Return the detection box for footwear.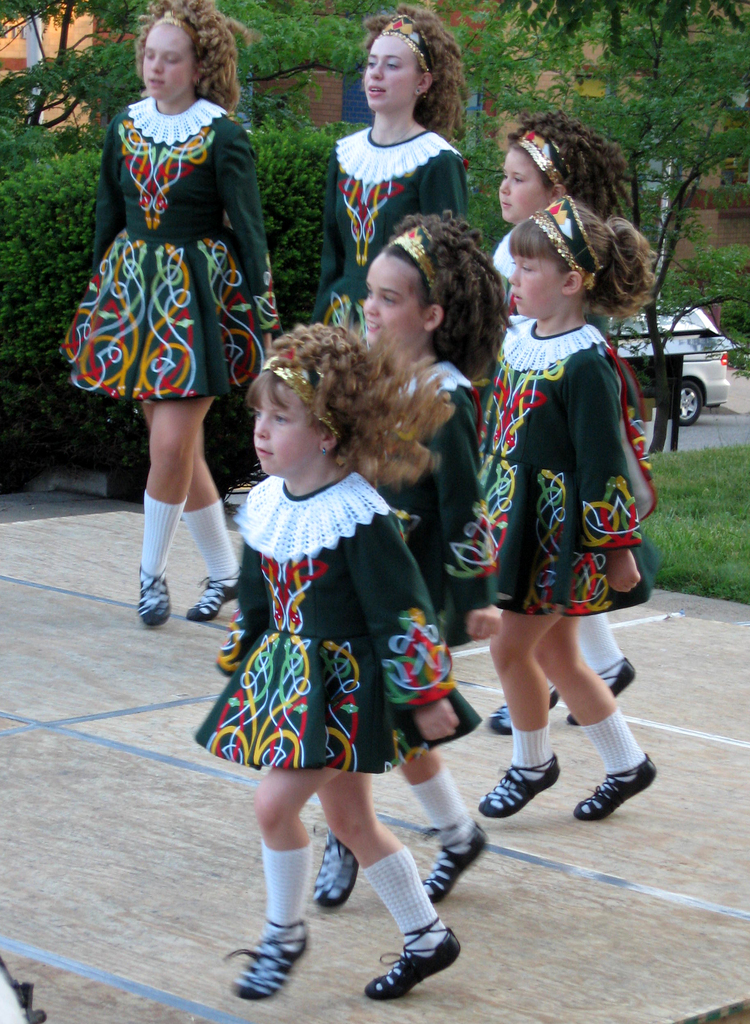
[575, 755, 659, 824].
